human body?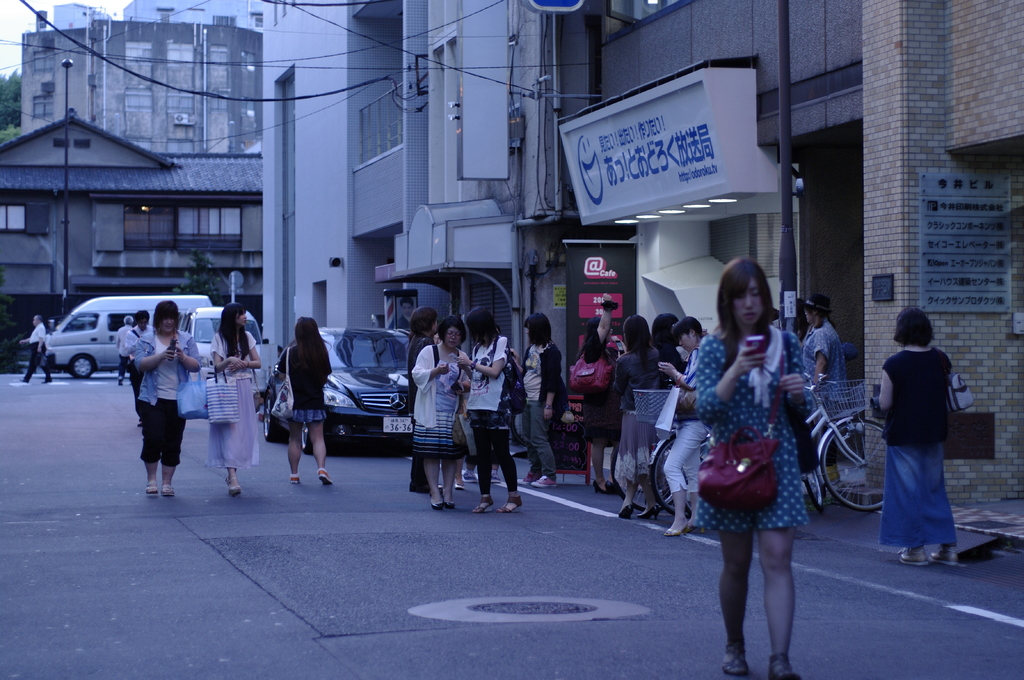
crop(210, 297, 264, 494)
